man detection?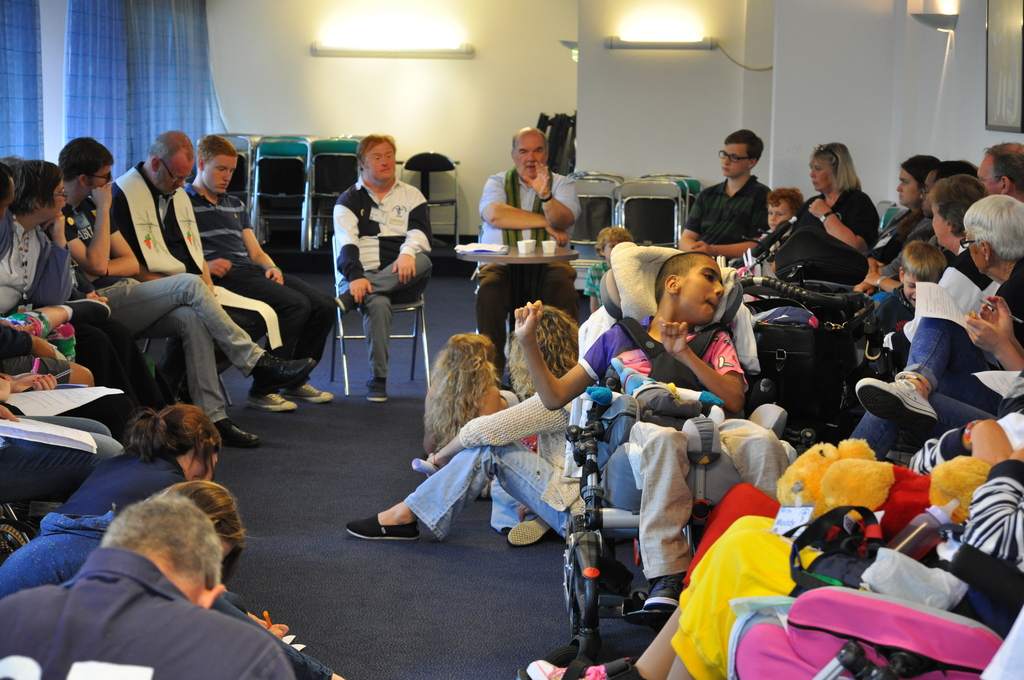
480:130:604:353
